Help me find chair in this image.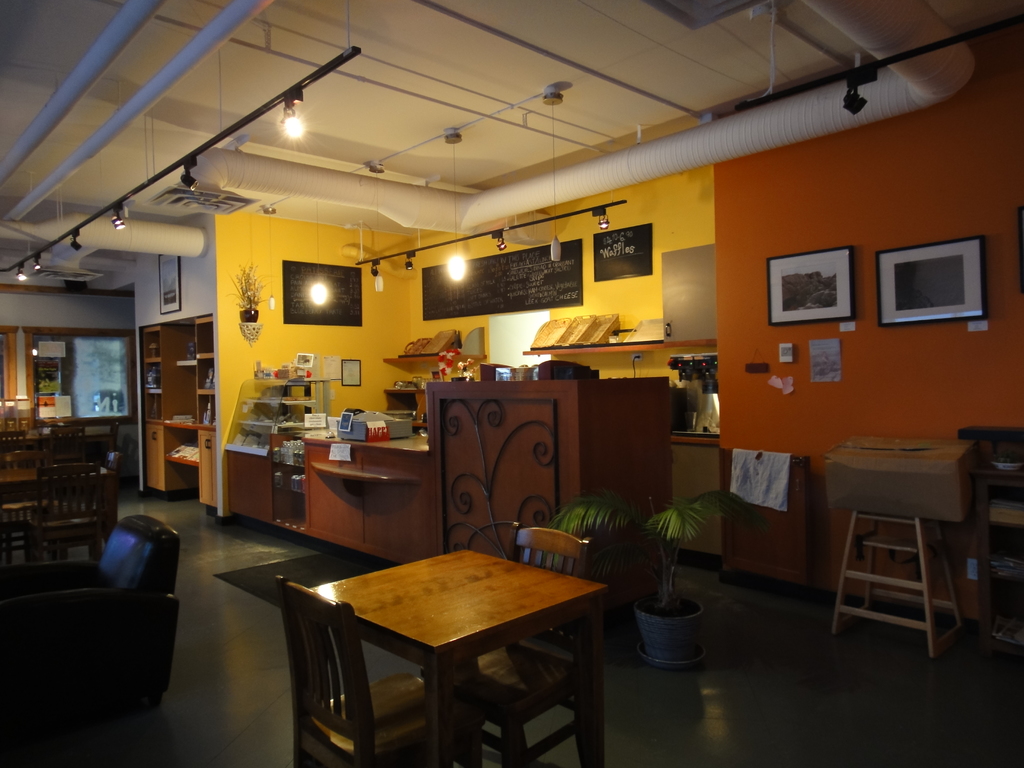
Found it: (0,545,180,732).
